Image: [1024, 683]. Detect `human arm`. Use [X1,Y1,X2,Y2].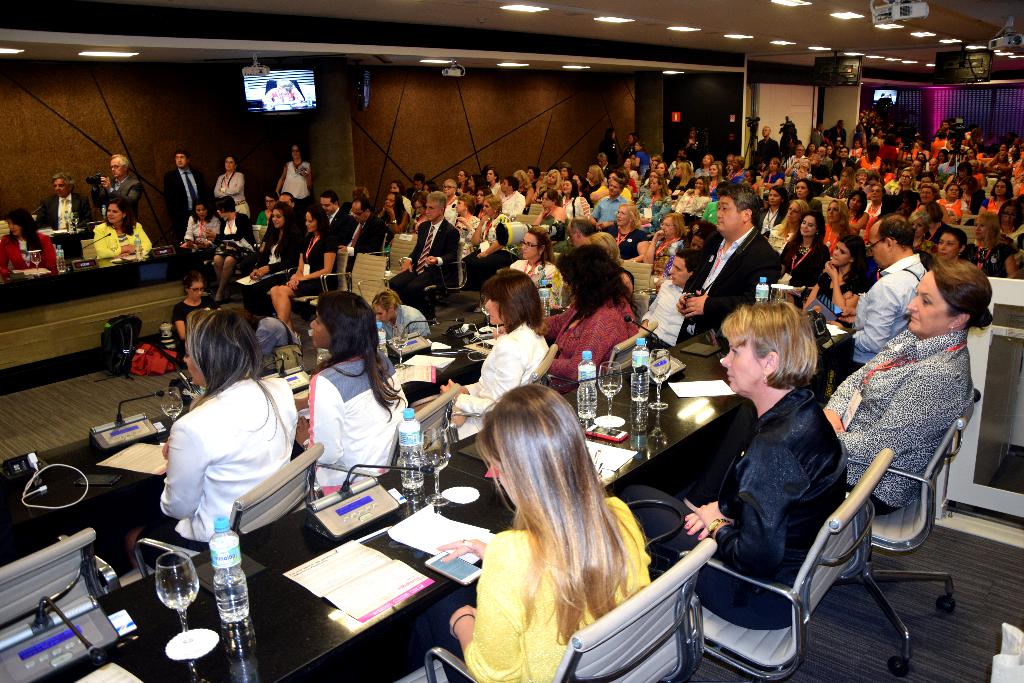
[470,215,488,248].
